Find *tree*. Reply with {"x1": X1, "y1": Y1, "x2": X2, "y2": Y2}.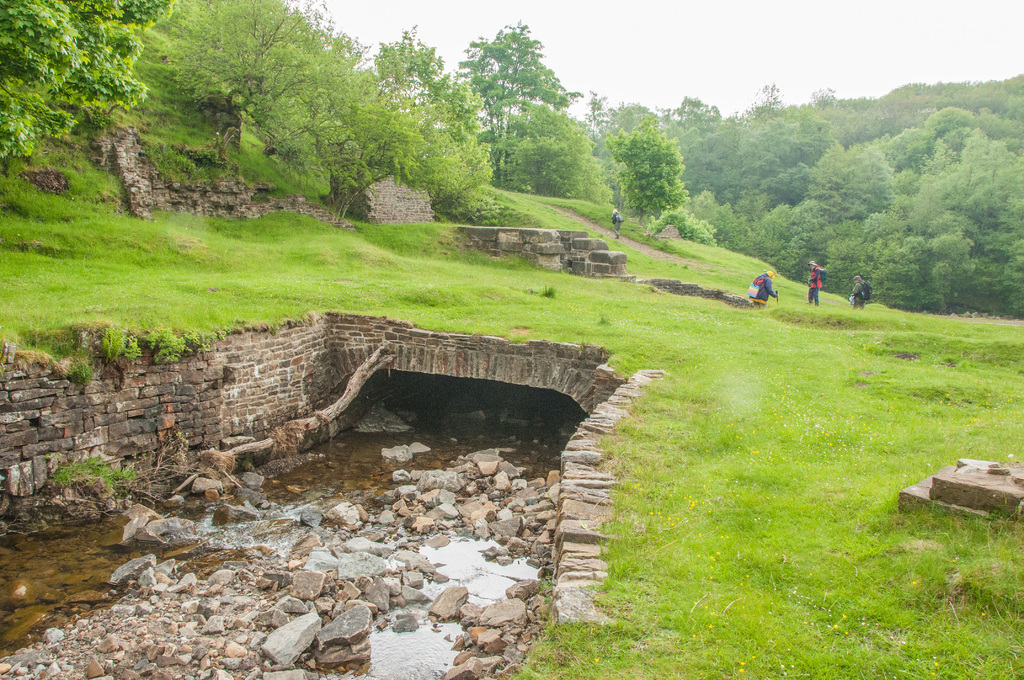
{"x1": 259, "y1": 14, "x2": 450, "y2": 216}.
